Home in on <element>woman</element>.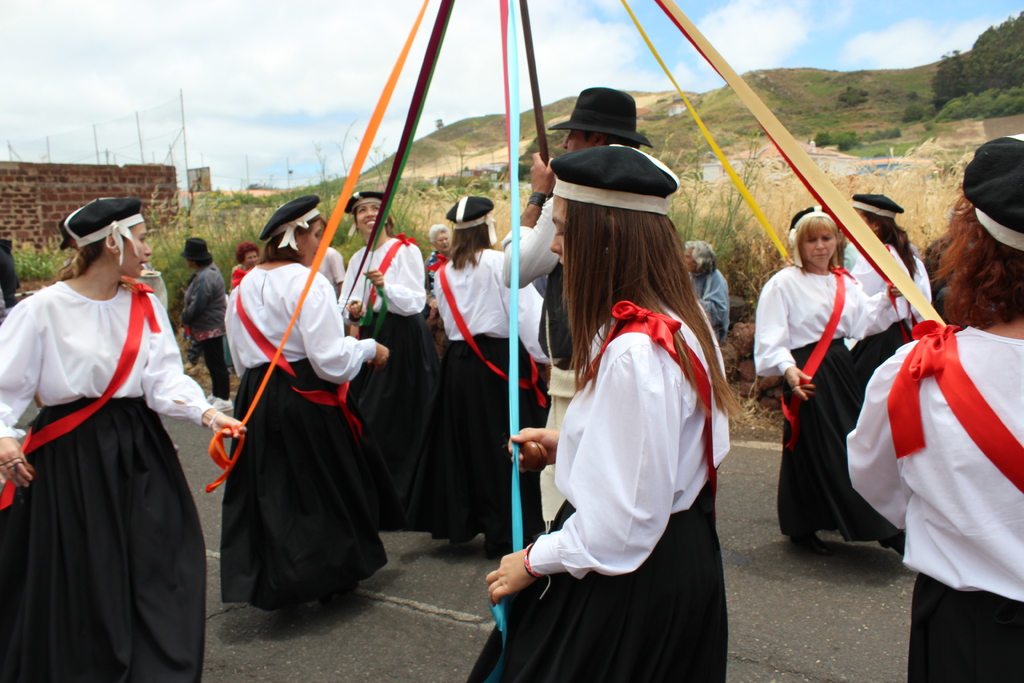
Homed in at (847, 192, 930, 324).
